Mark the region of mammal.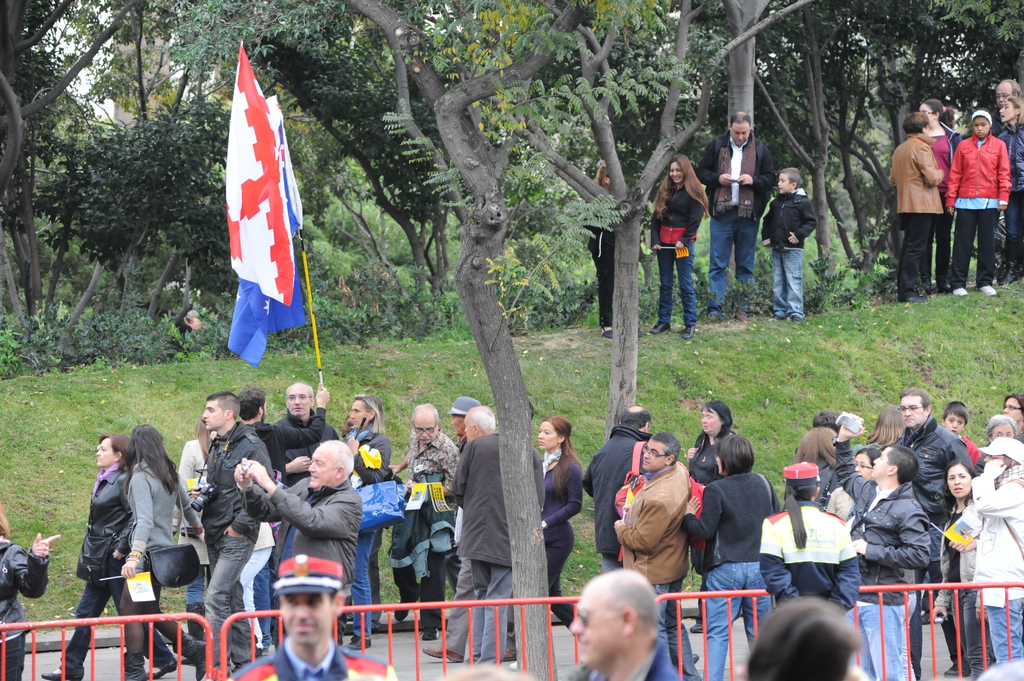
Region: (895,109,948,304).
